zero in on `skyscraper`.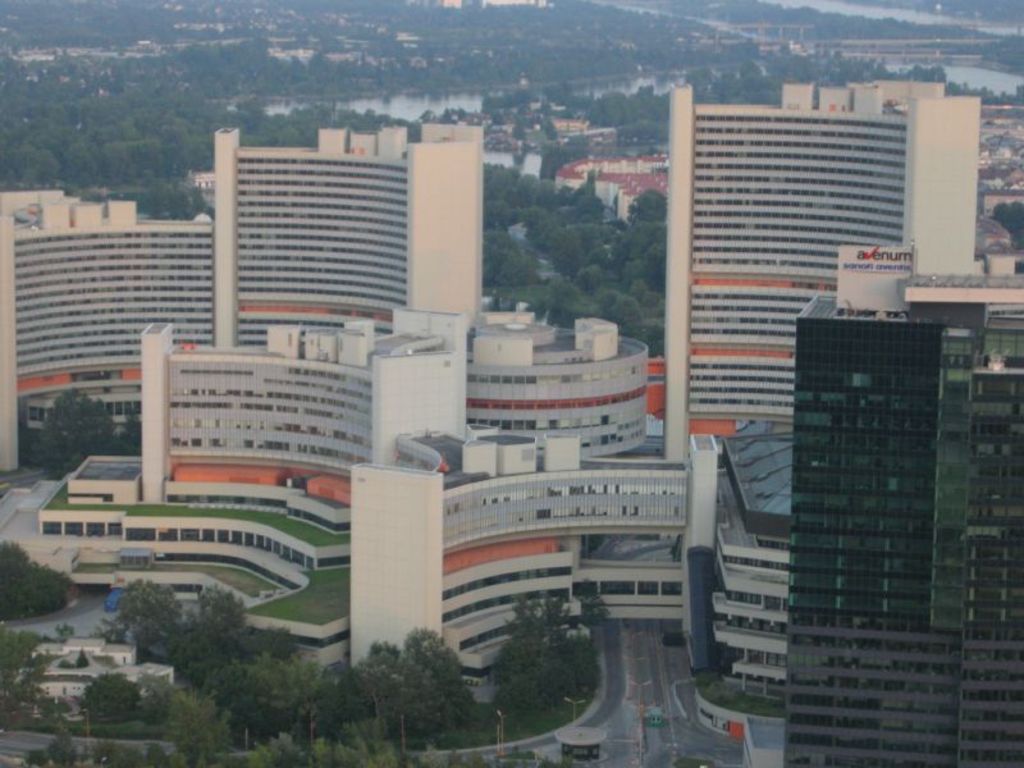
Zeroed in: x1=657 y1=74 x2=938 y2=474.
